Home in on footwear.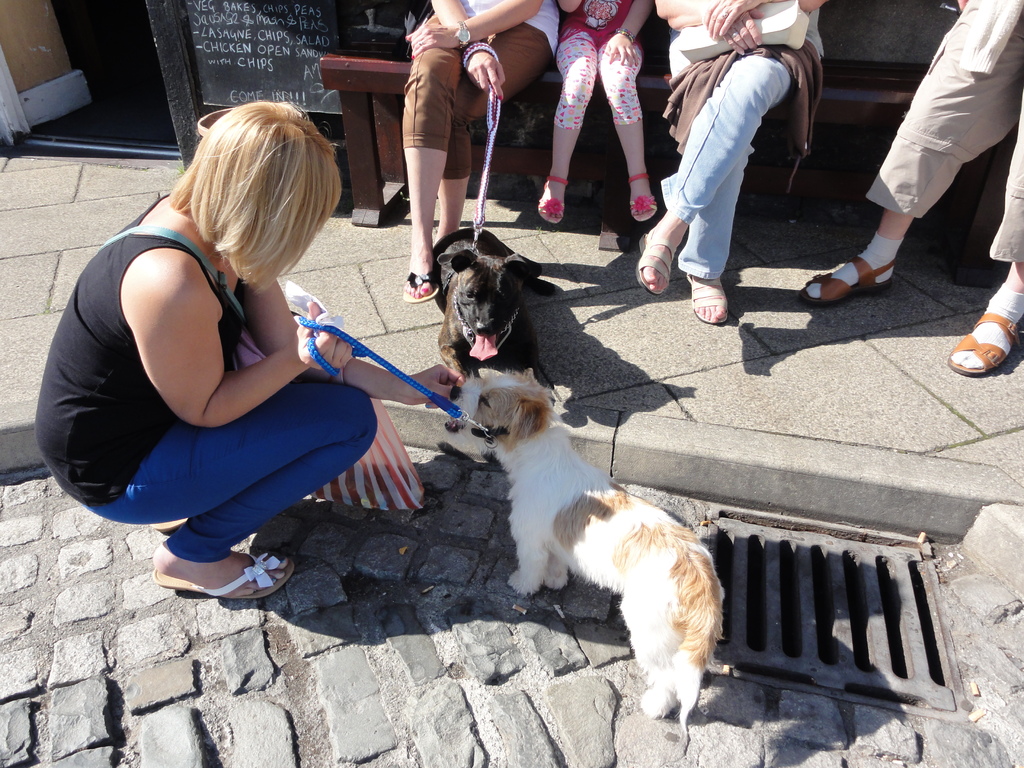
Homed in at {"left": 623, "top": 171, "right": 654, "bottom": 219}.
